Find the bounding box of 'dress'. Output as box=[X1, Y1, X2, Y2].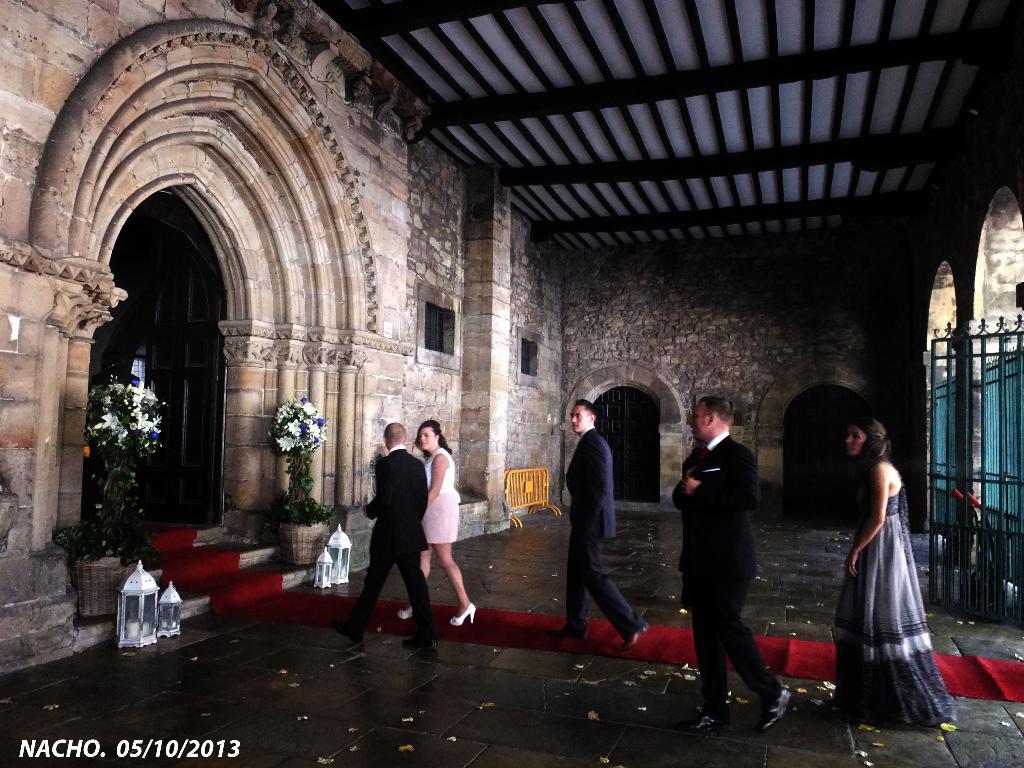
box=[838, 481, 954, 730].
